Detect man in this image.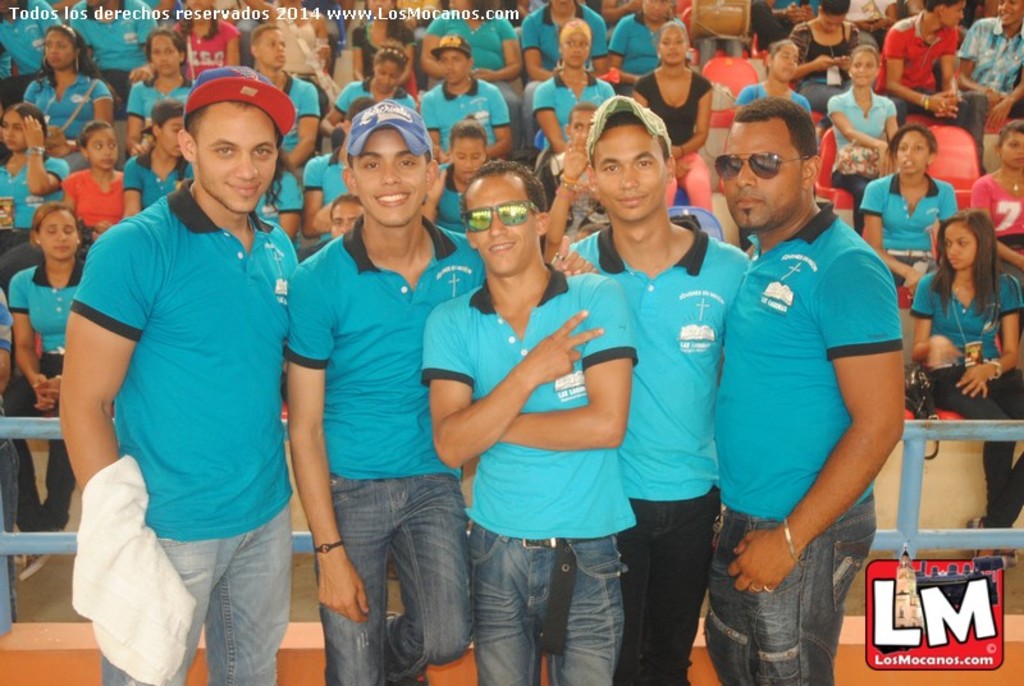
Detection: <bbox>422, 155, 640, 685</bbox>.
